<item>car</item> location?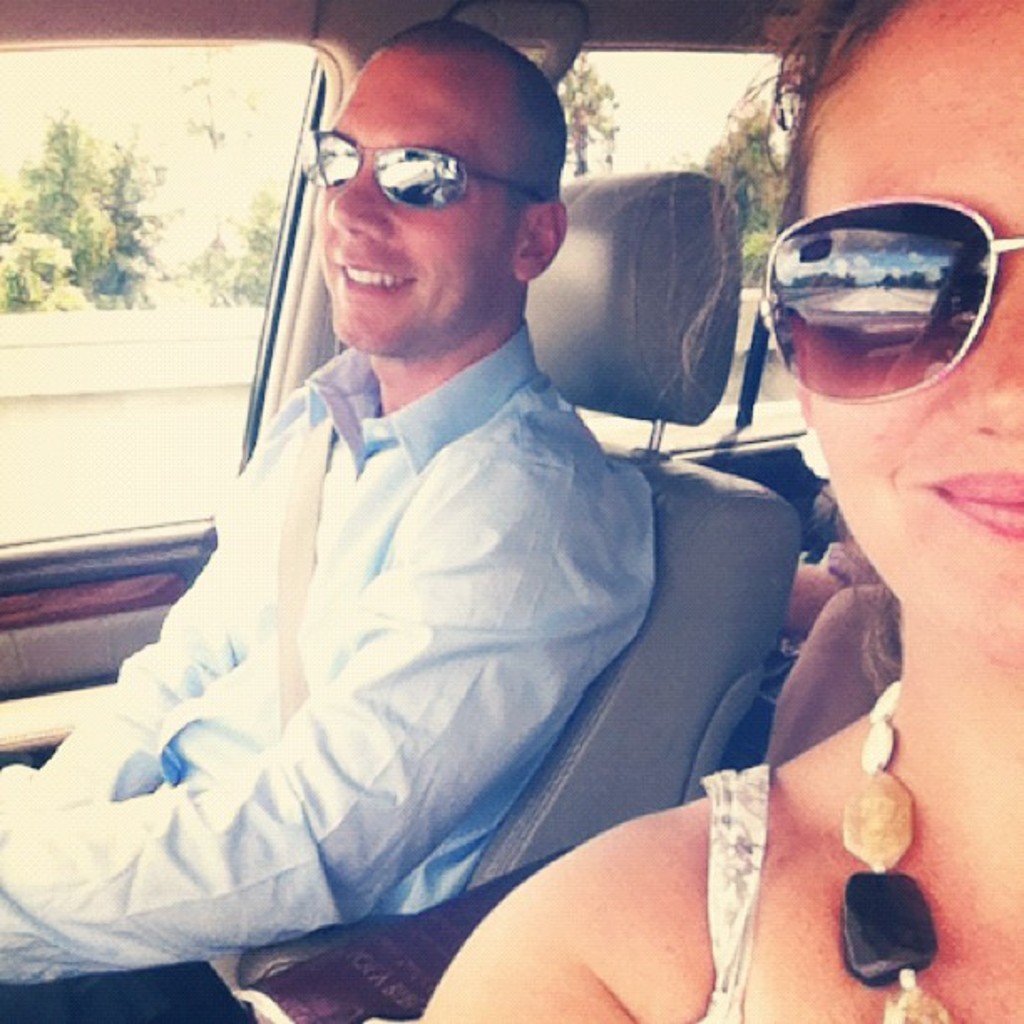
(0, 0, 875, 1022)
